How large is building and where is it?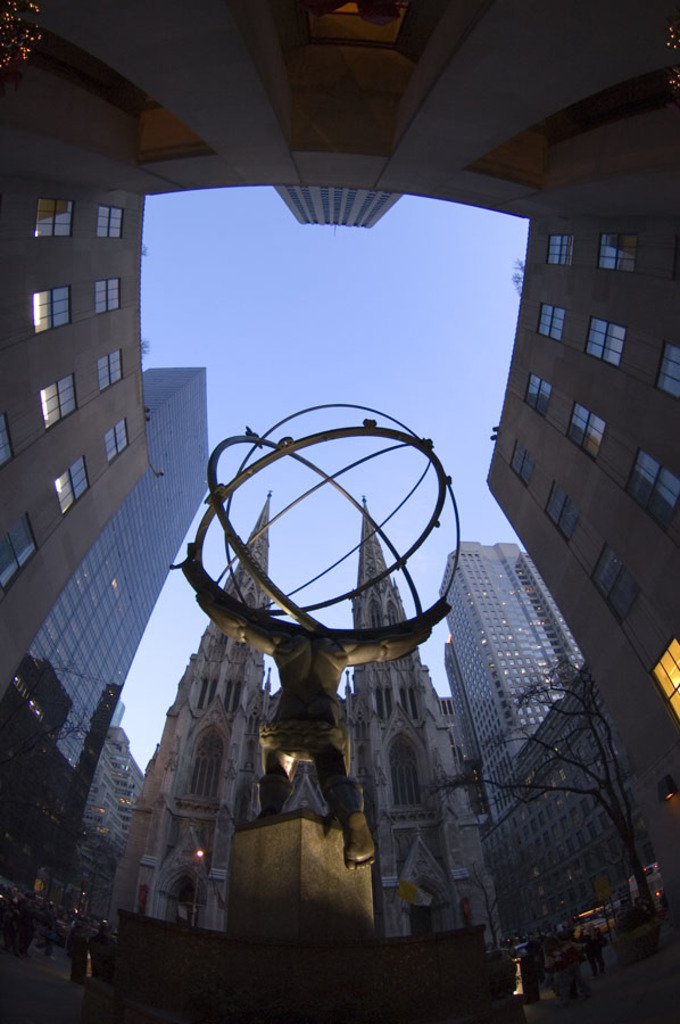
Bounding box: (113,498,273,933).
